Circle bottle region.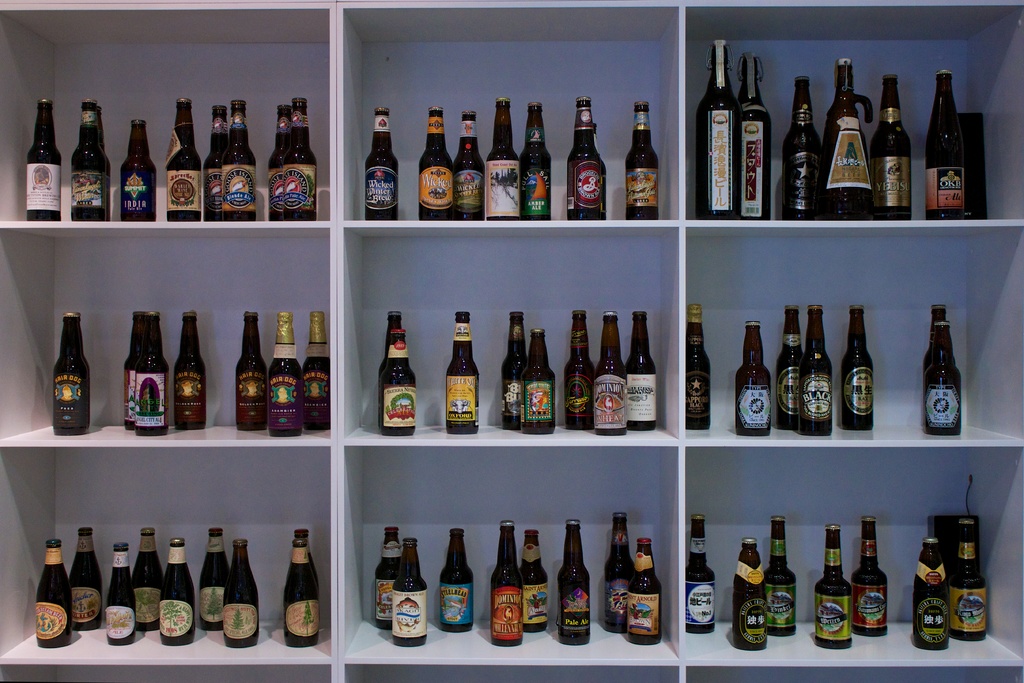
Region: region(519, 524, 550, 634).
